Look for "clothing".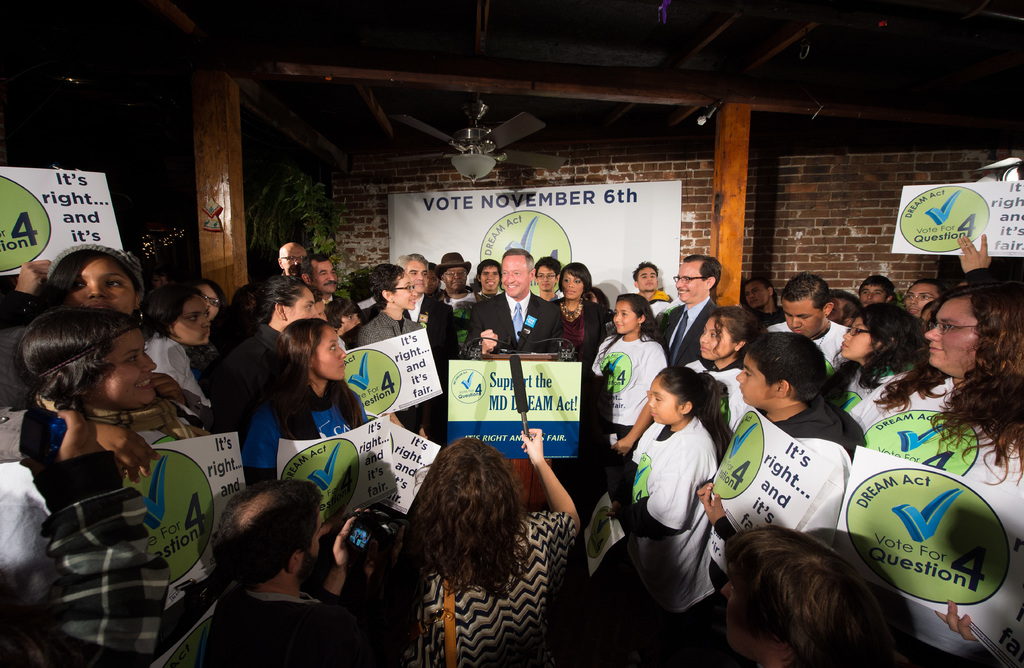
Found: [139, 318, 209, 410].
